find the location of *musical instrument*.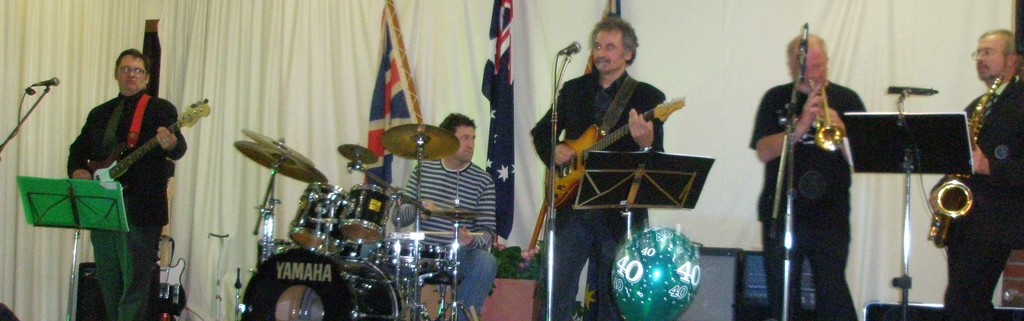
Location: <region>240, 248, 402, 320</region>.
